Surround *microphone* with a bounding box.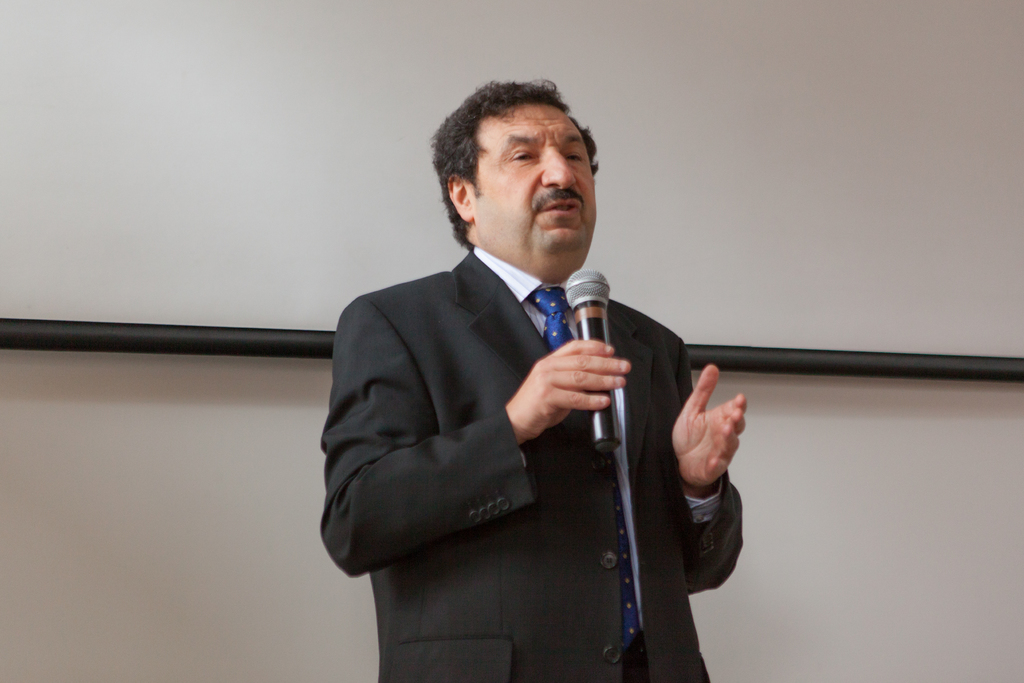
<region>563, 267, 623, 453</region>.
